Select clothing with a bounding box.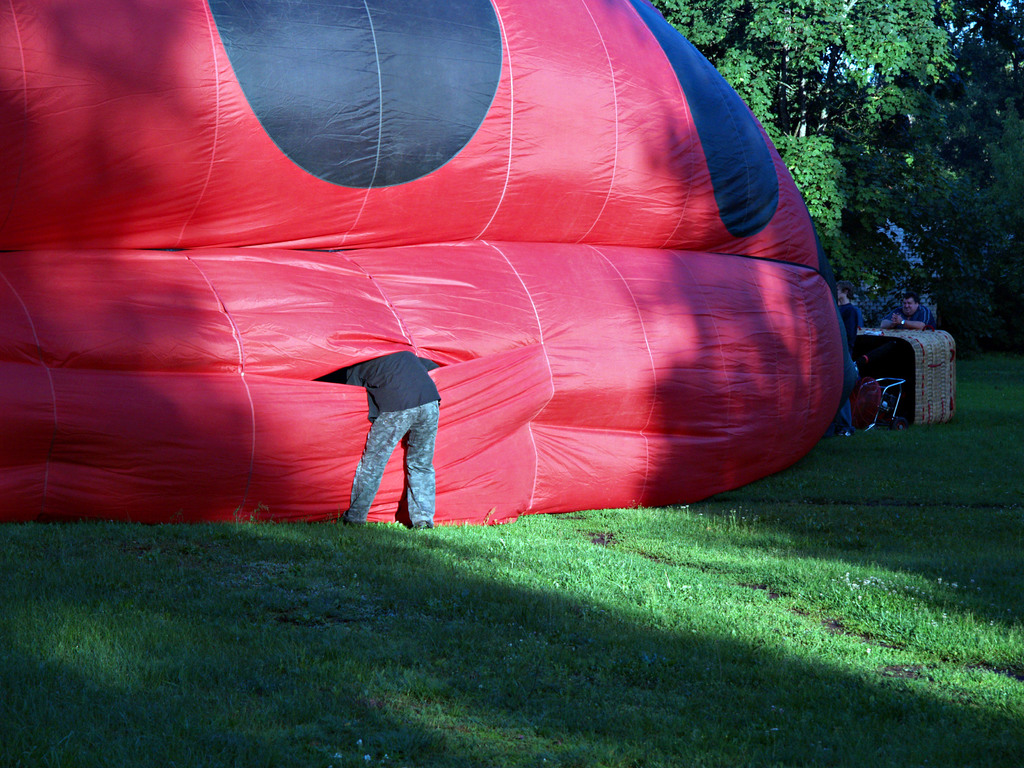
<box>305,347,450,528</box>.
